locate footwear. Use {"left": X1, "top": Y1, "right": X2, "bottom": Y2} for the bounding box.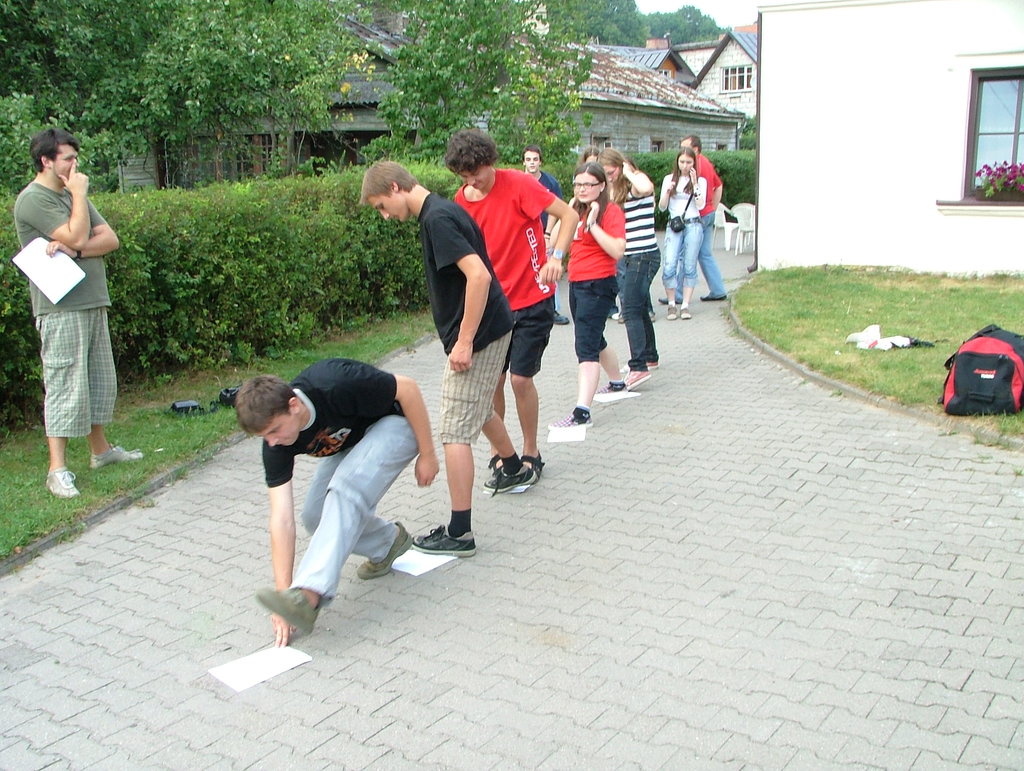
{"left": 699, "top": 293, "right": 728, "bottom": 300}.
